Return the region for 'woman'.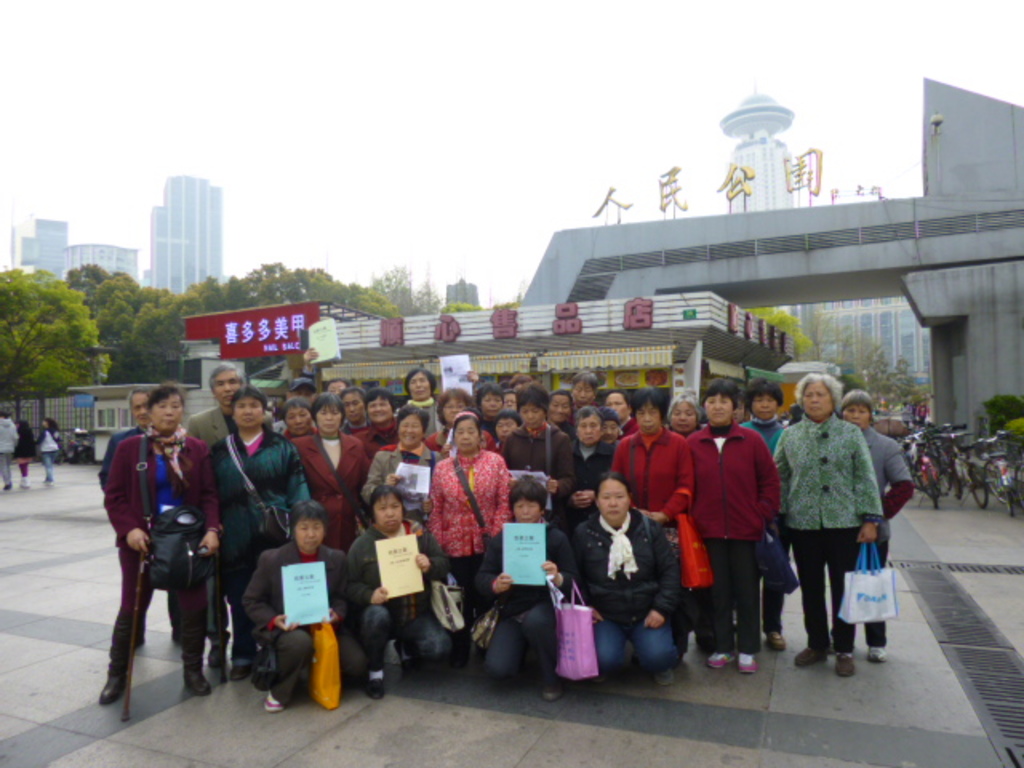
rect(682, 374, 774, 672).
